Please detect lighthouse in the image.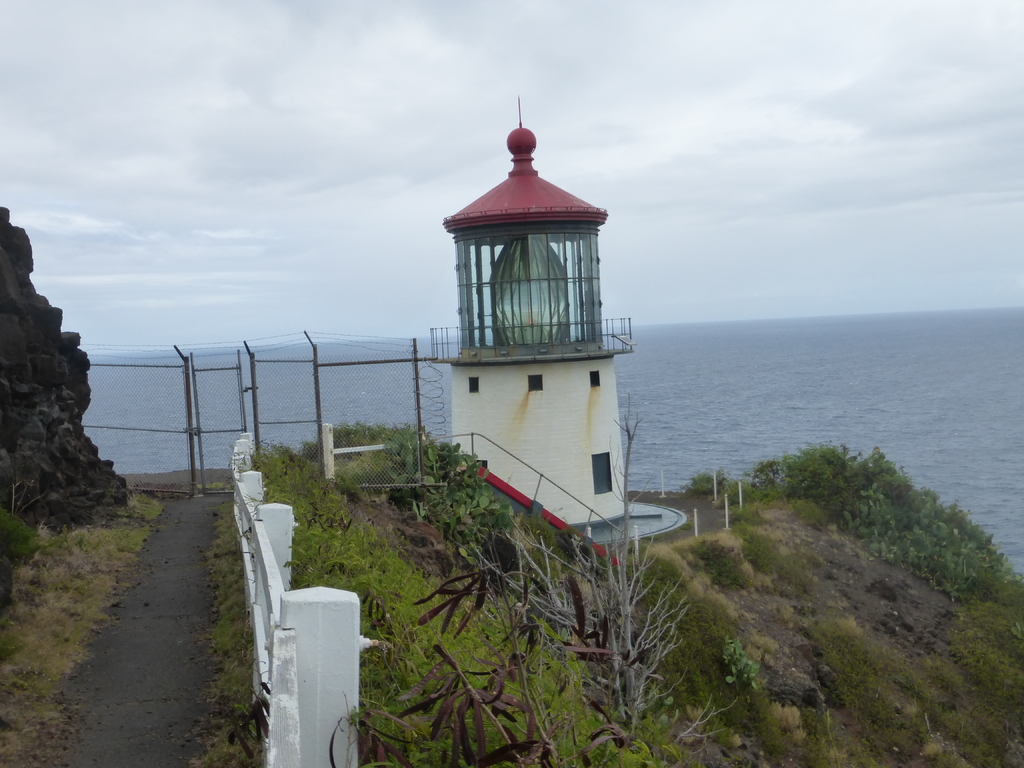
x1=447 y1=89 x2=640 y2=529.
